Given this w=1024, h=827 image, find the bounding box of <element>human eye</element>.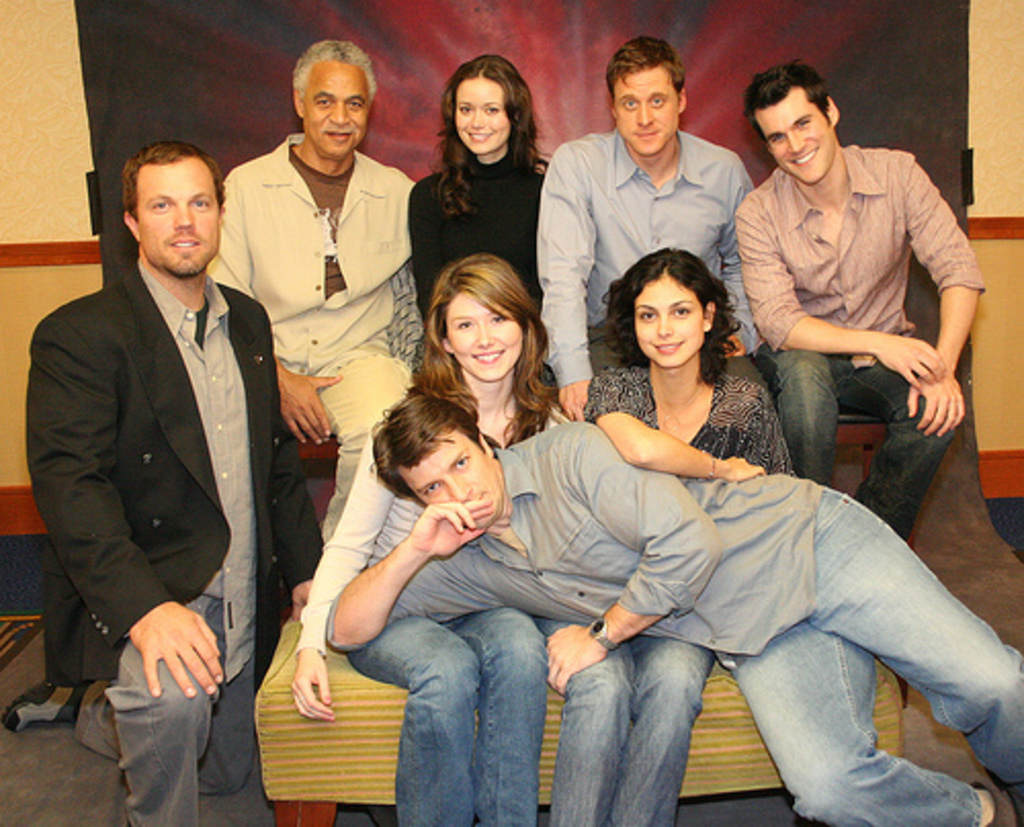
774 133 791 145.
